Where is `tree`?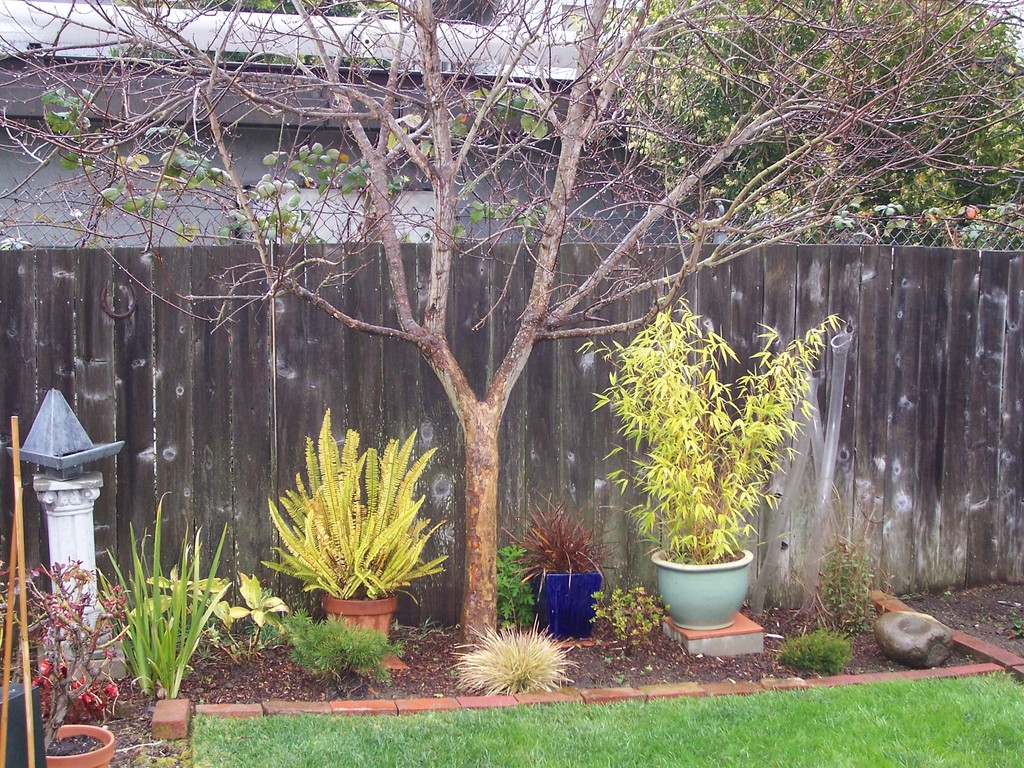
bbox(604, 0, 1023, 245).
